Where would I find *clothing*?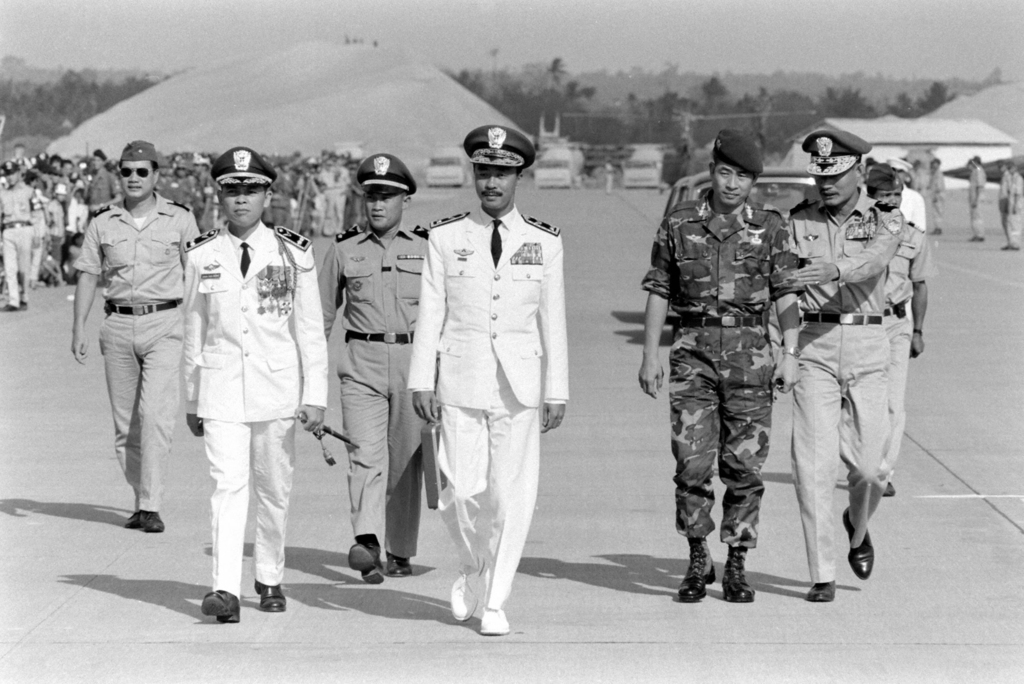
At 968:167:981:235.
